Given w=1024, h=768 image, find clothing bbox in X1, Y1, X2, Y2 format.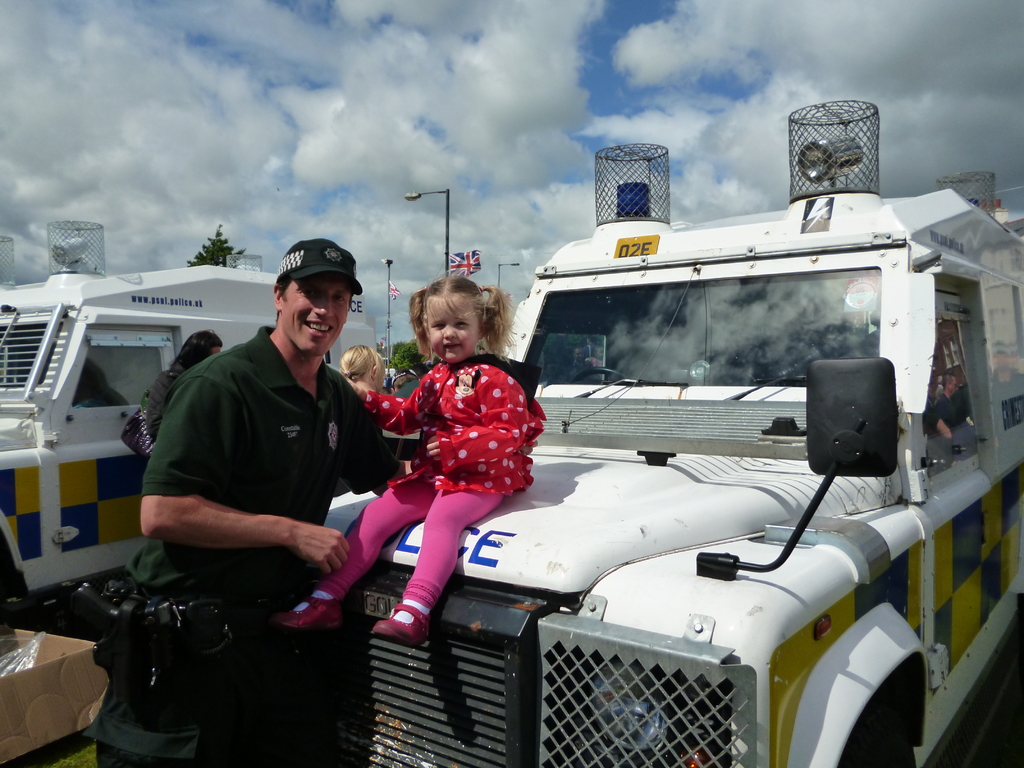
146, 362, 189, 430.
